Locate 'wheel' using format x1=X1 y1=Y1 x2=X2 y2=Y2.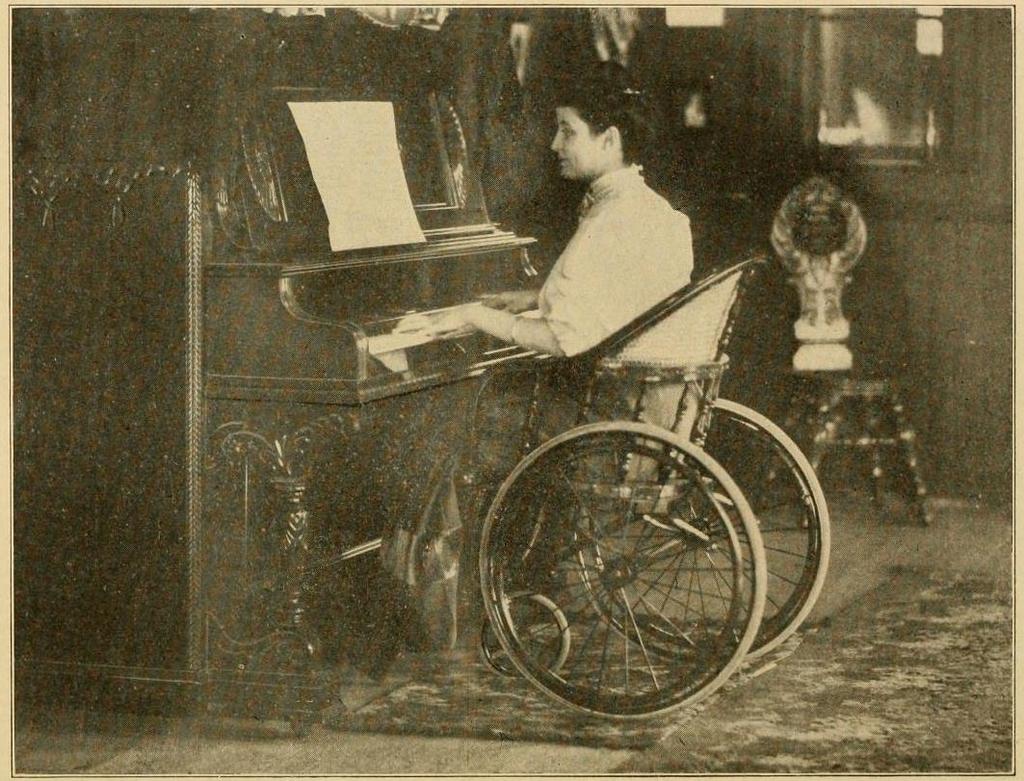
x1=484 y1=592 x2=567 y2=684.
